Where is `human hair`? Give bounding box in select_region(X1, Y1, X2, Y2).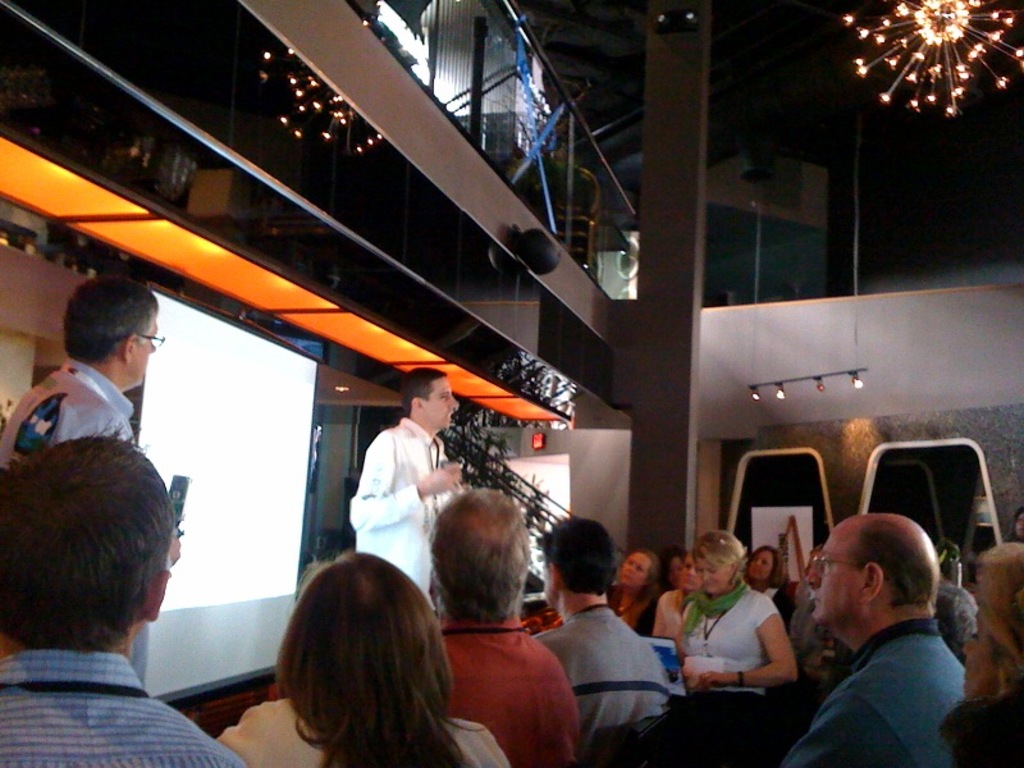
select_region(397, 367, 447, 422).
